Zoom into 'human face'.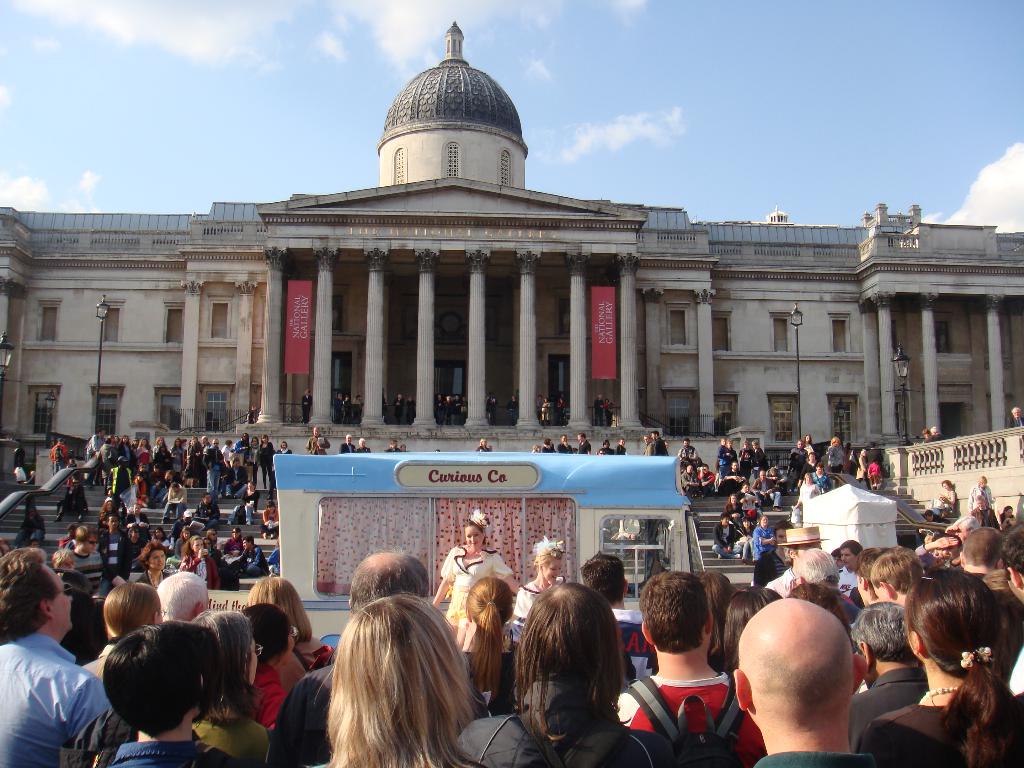
Zoom target: bbox(138, 477, 139, 478).
